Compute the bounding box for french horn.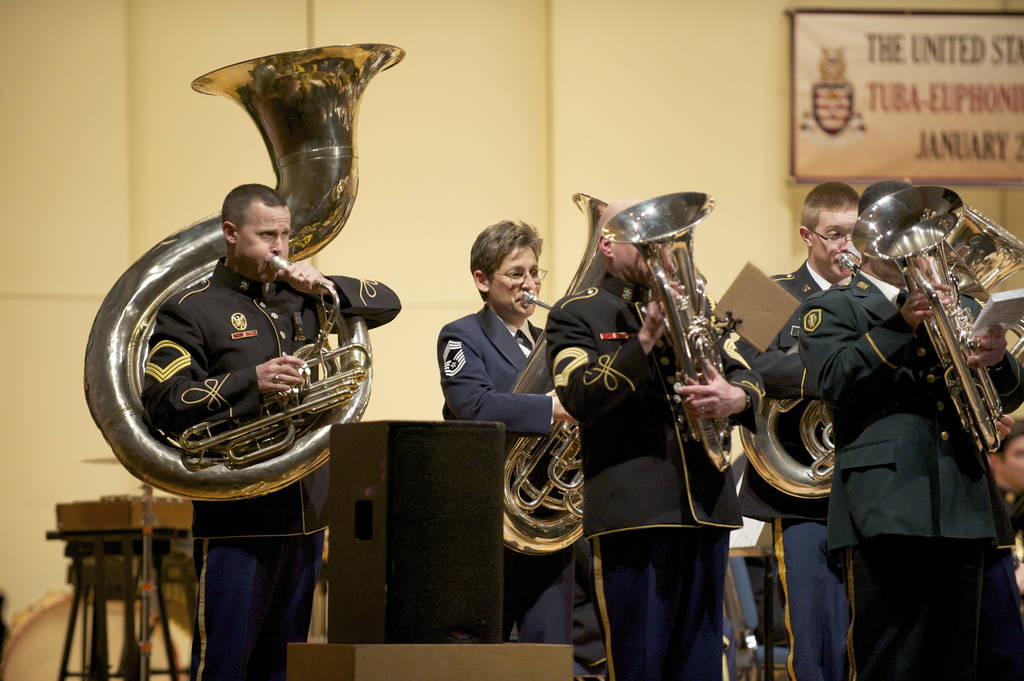
[88, 40, 413, 504].
